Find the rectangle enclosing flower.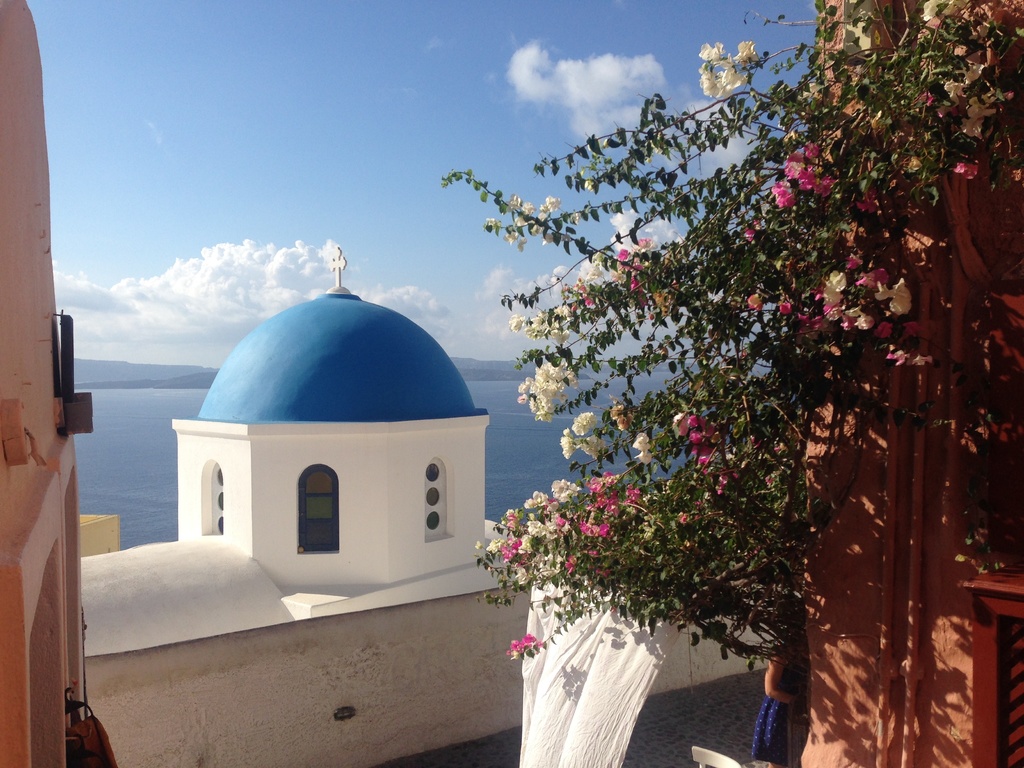
588:474:611:495.
